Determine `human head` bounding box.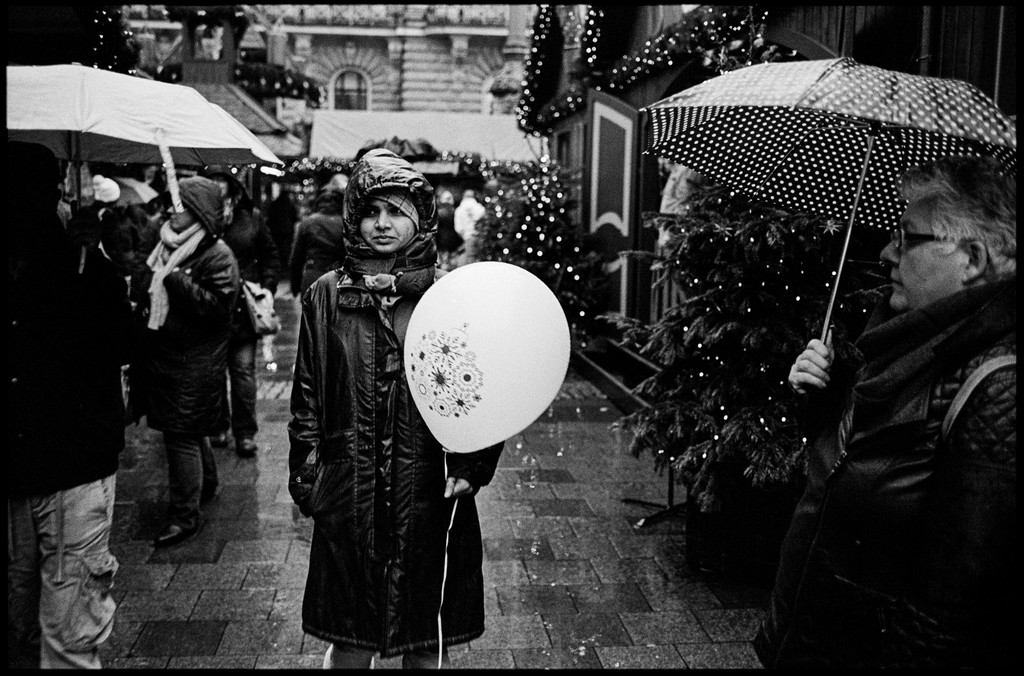
Determined: detection(324, 151, 436, 266).
